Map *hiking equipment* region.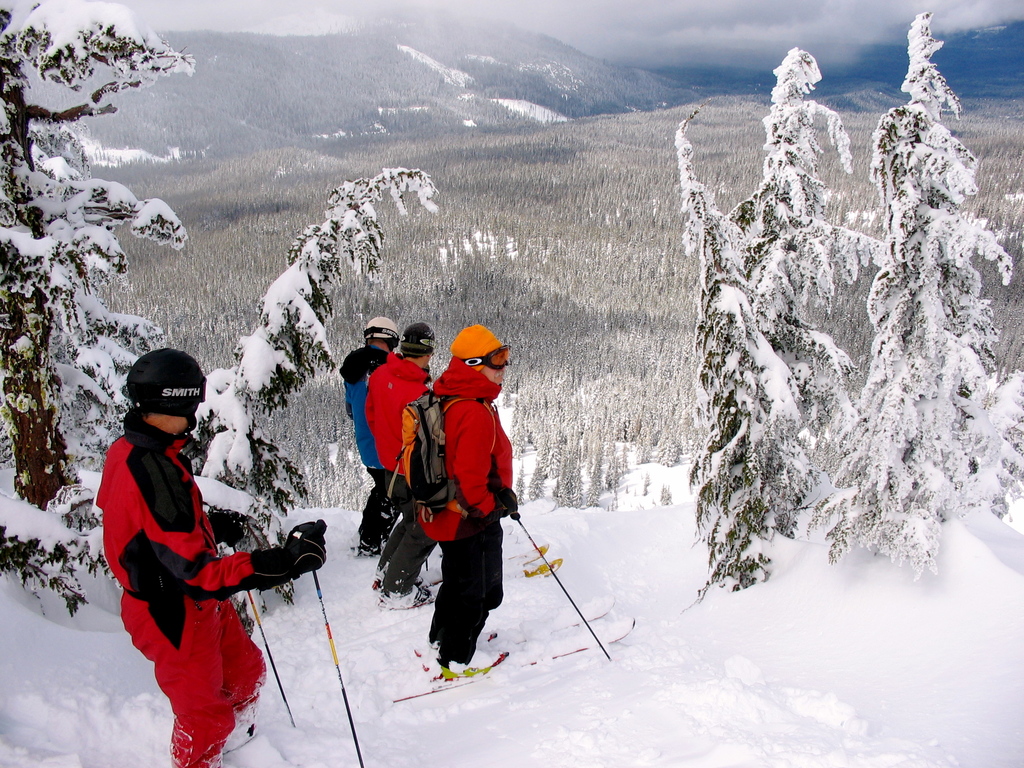
Mapped to 117/341/214/442.
